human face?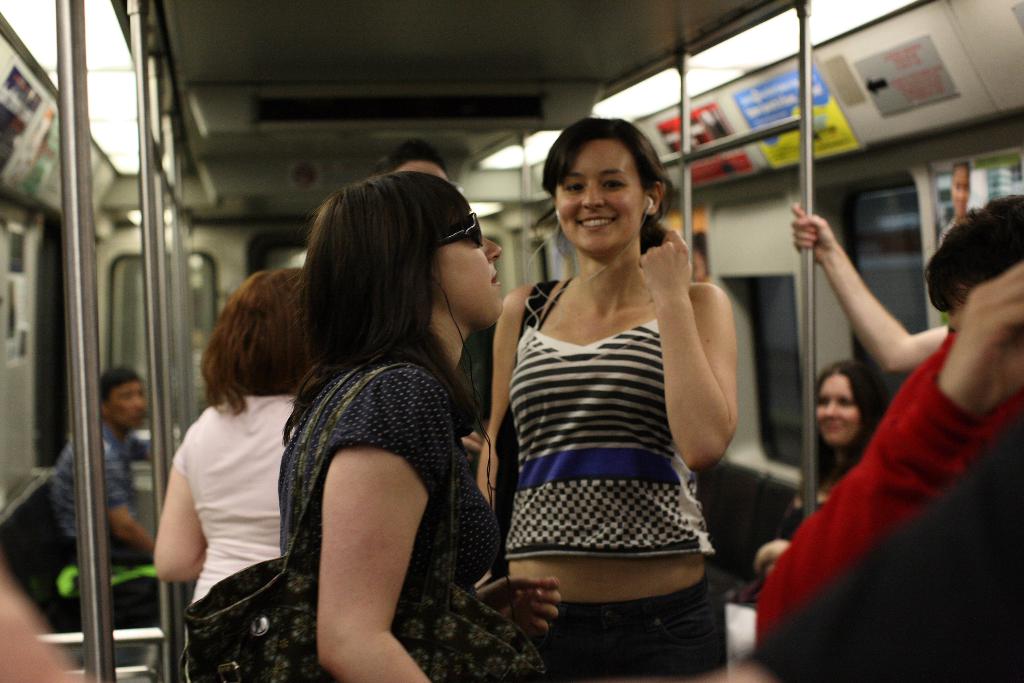
rect(106, 379, 145, 429)
